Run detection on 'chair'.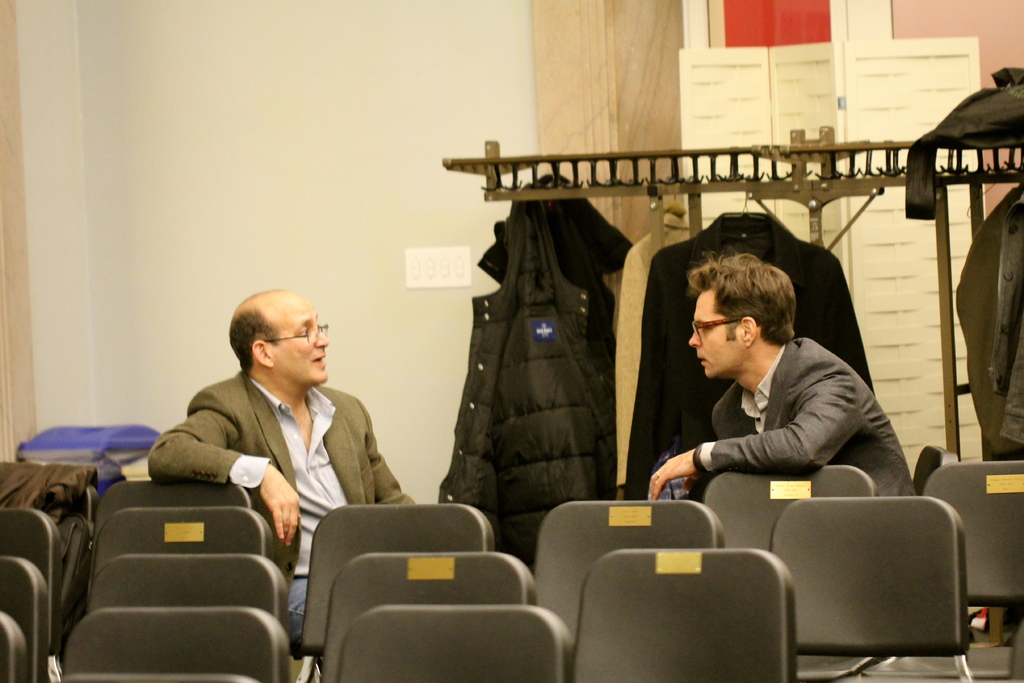
Result: (60, 675, 257, 682).
